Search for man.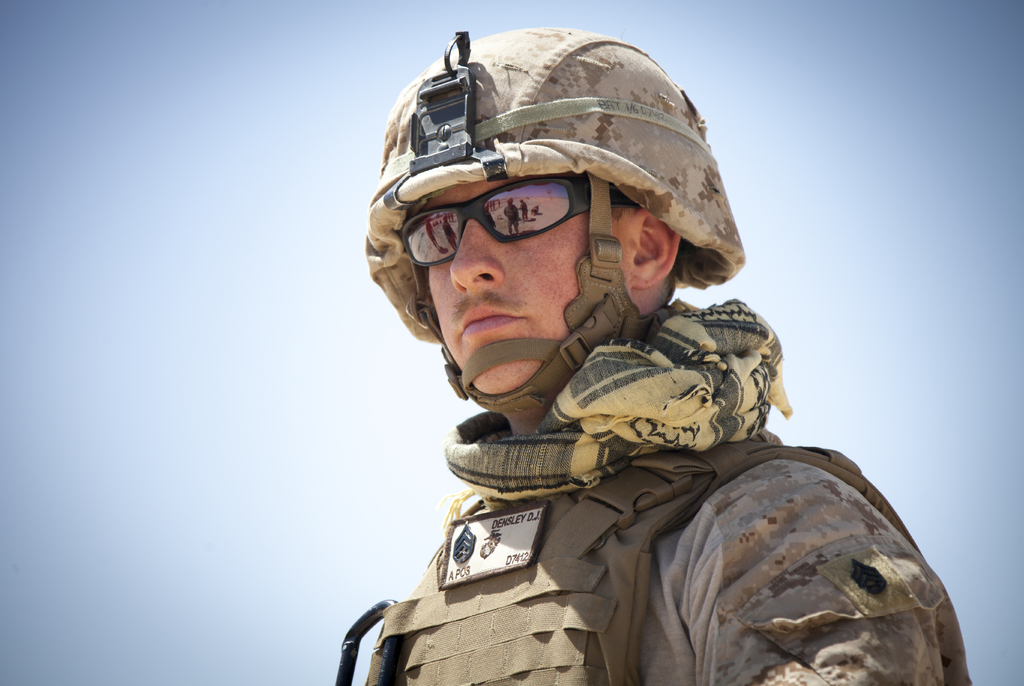
Found at (332,24,972,685).
